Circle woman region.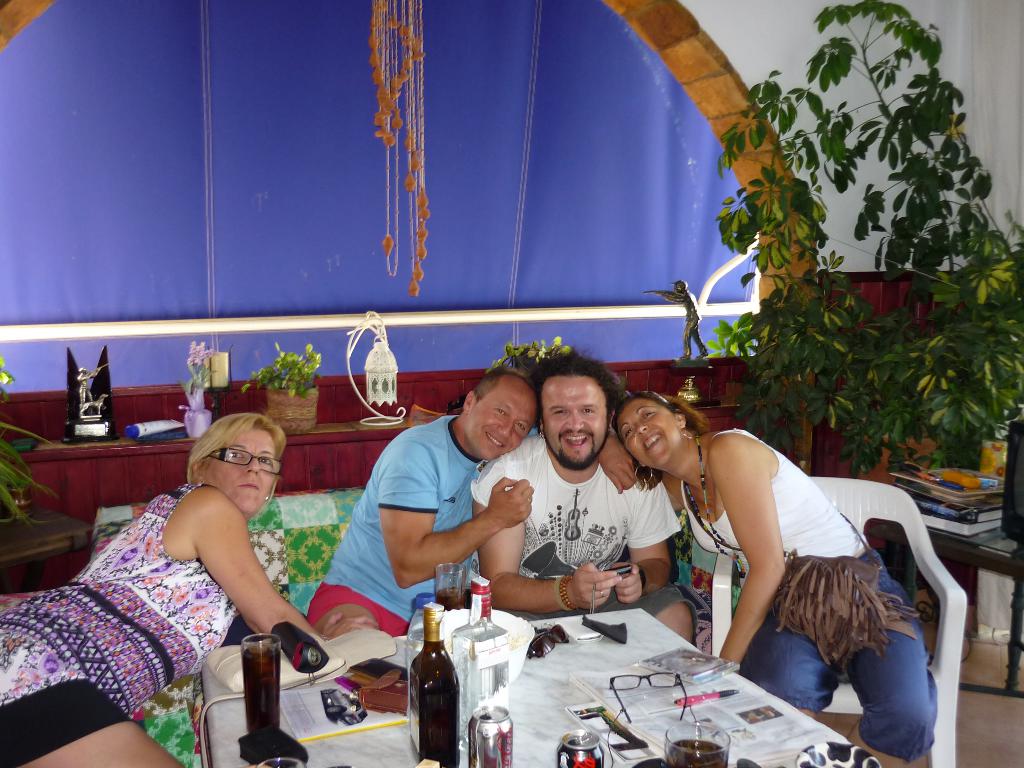
Region: rect(100, 385, 310, 737).
